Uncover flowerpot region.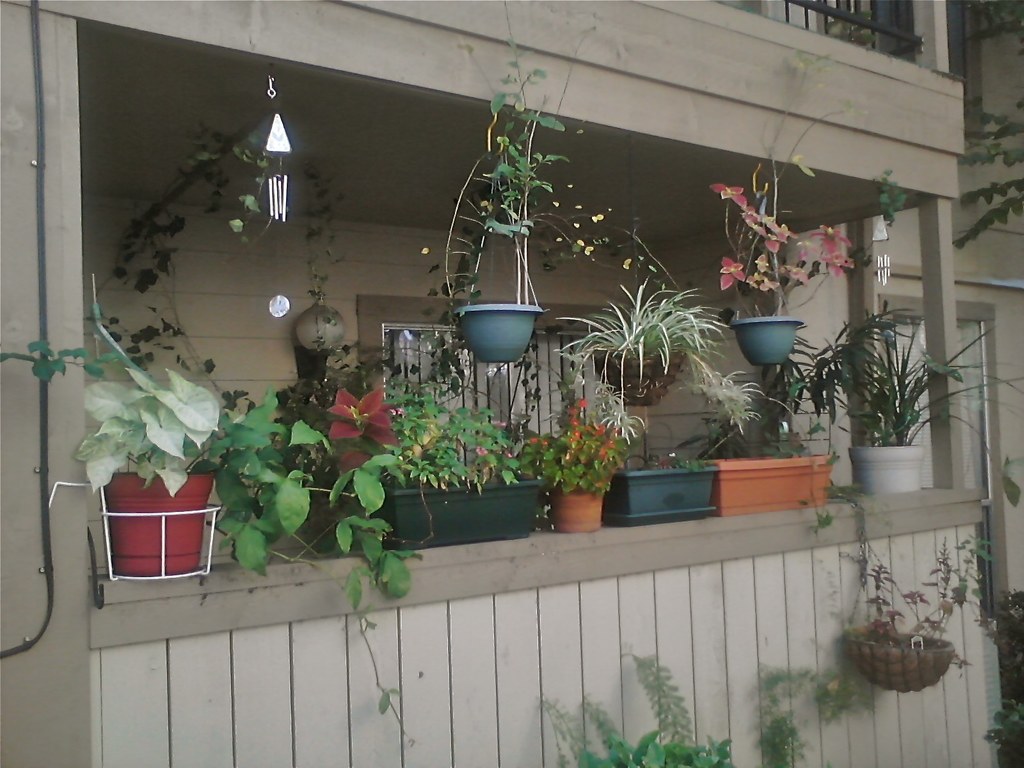
Uncovered: [left=664, top=458, right=832, bottom=516].
